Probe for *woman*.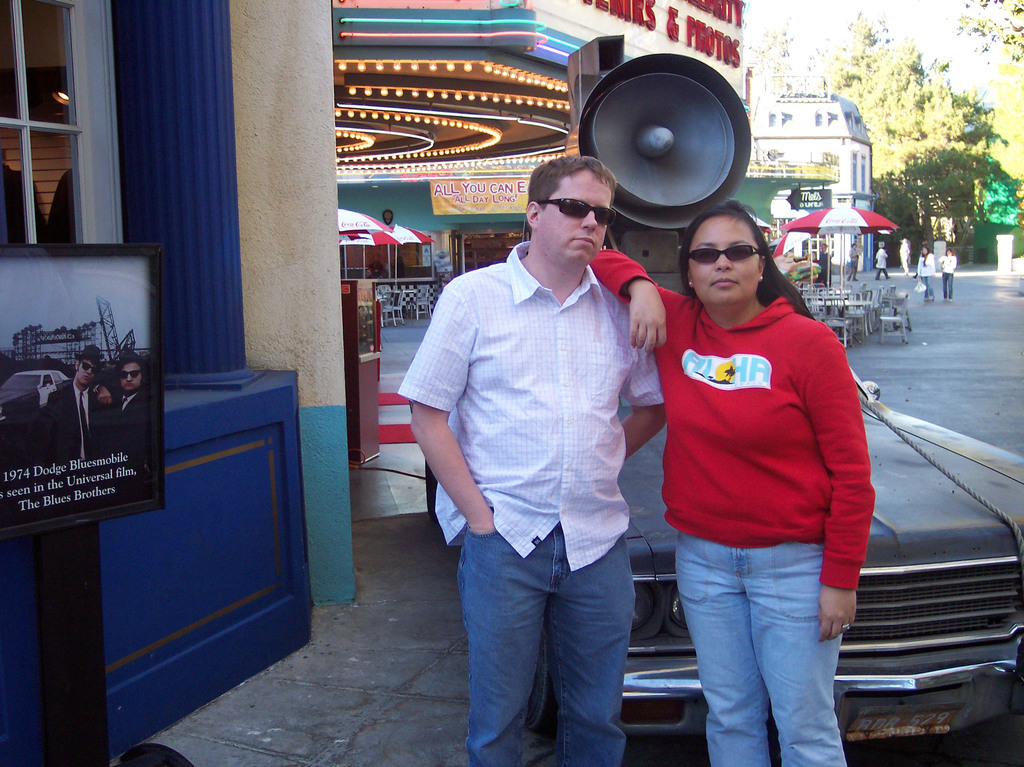
Probe result: (915, 248, 935, 303).
